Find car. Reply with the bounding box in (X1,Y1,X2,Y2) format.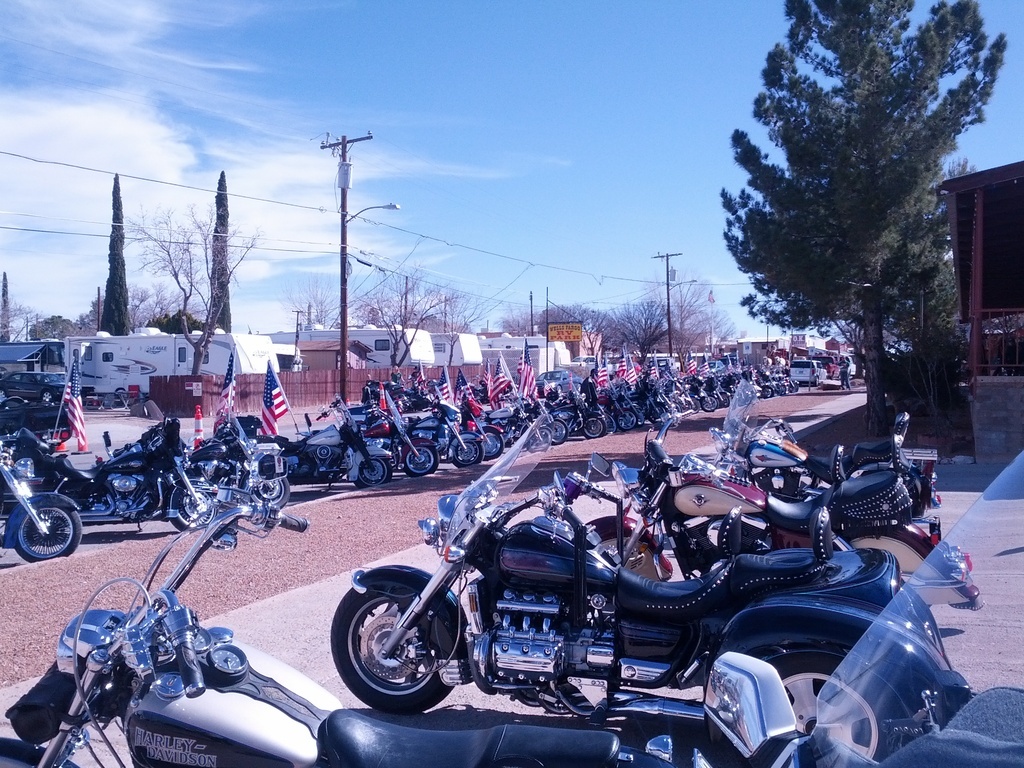
(570,354,605,366).
